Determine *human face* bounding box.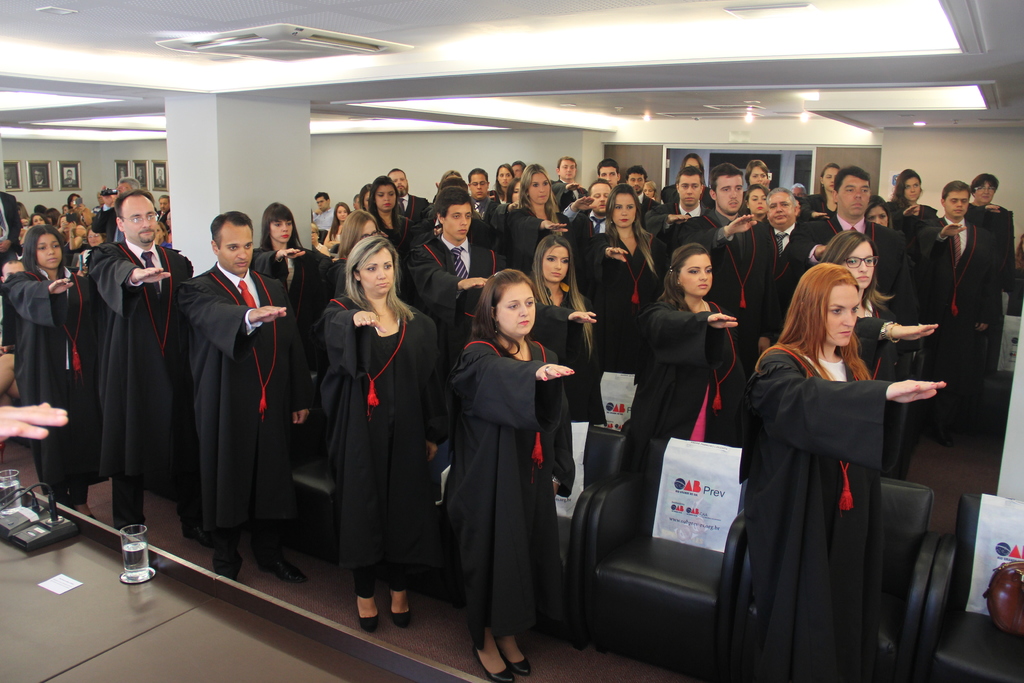
Determined: {"x1": 467, "y1": 173, "x2": 488, "y2": 199}.
